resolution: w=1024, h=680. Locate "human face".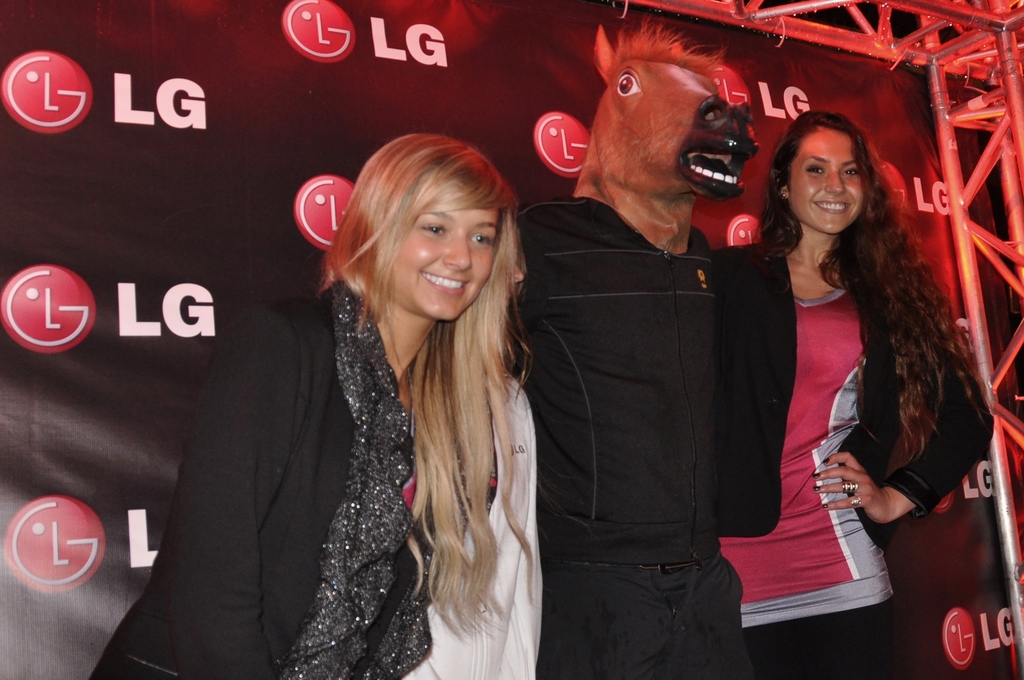
bbox(383, 161, 504, 325).
